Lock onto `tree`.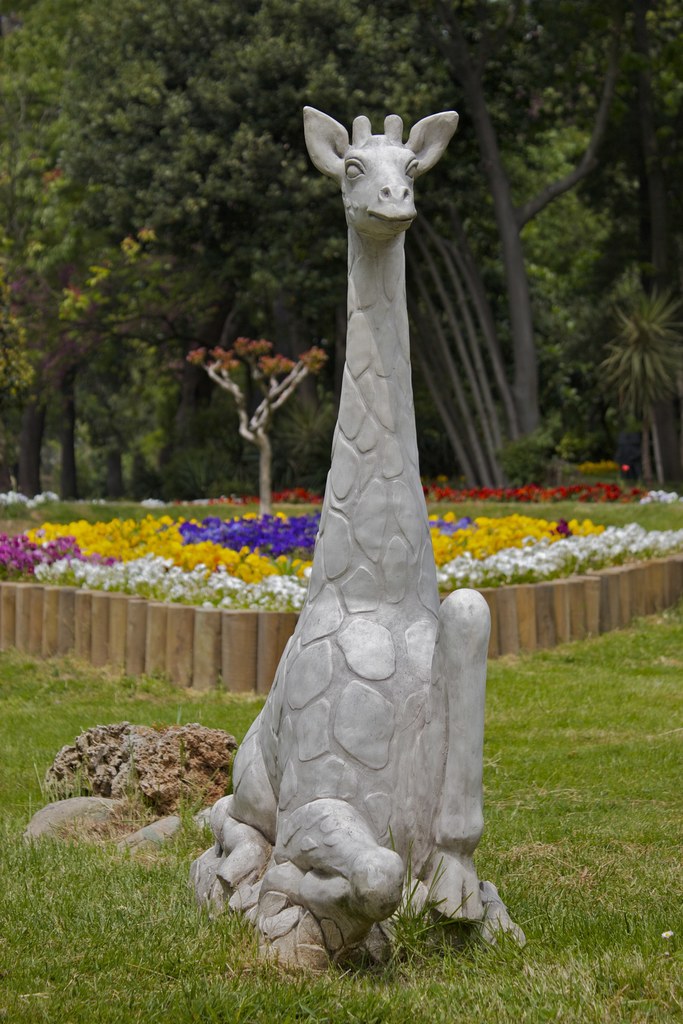
Locked: 137, 5, 335, 470.
